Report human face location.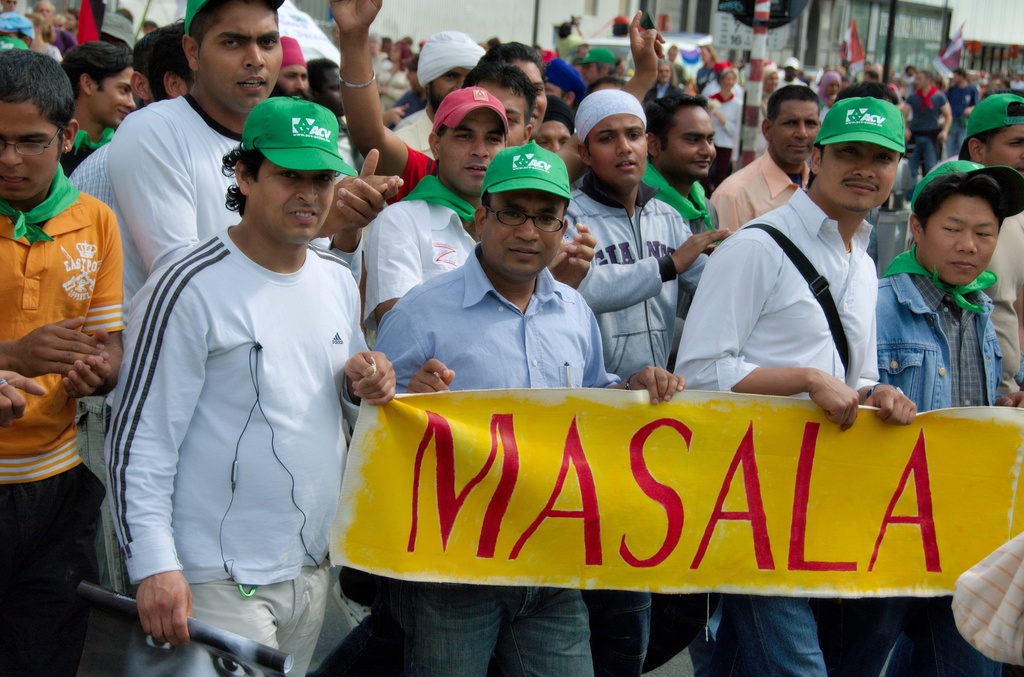
Report: 977,126,1023,175.
